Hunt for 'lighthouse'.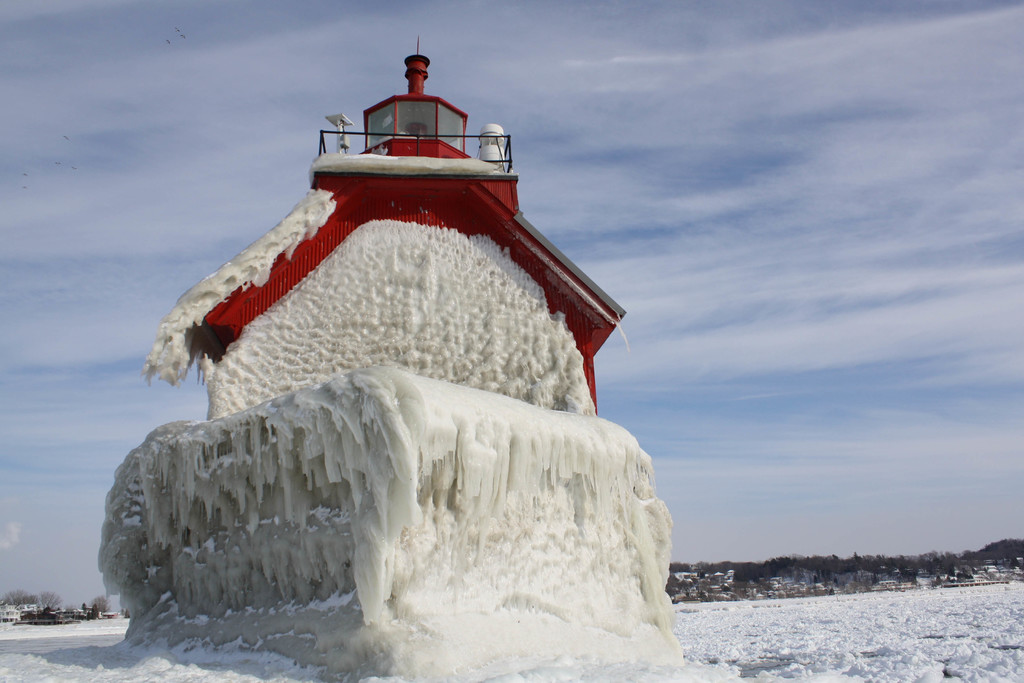
Hunted down at rect(114, 35, 676, 631).
